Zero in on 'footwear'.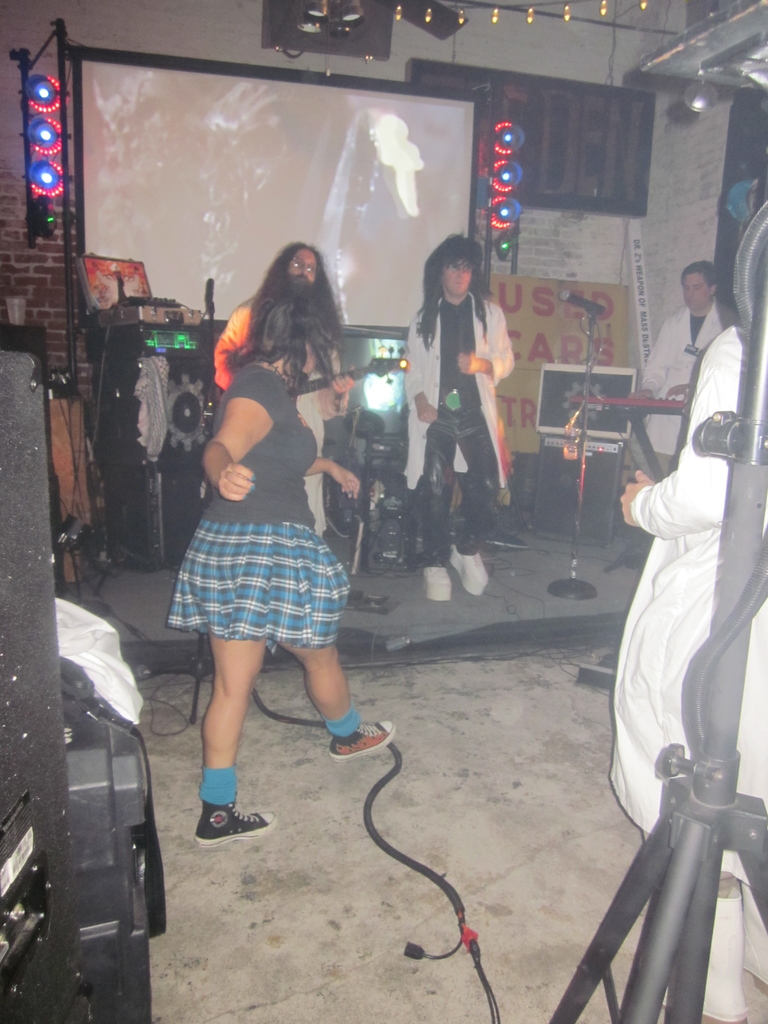
Zeroed in: 326/705/401/765.
